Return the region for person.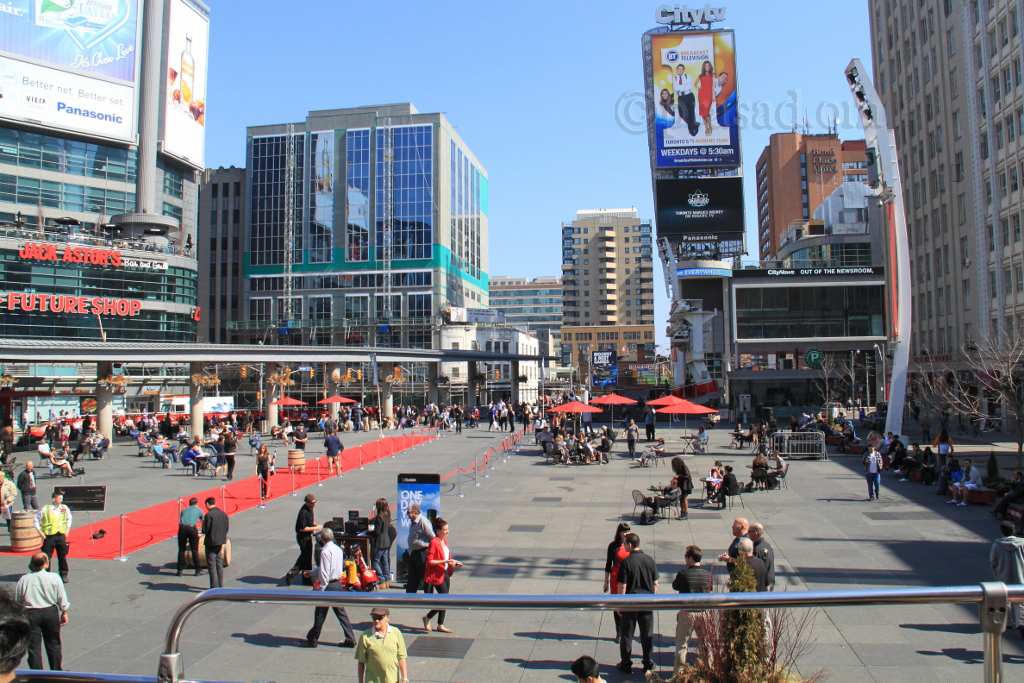
crop(674, 62, 700, 138).
